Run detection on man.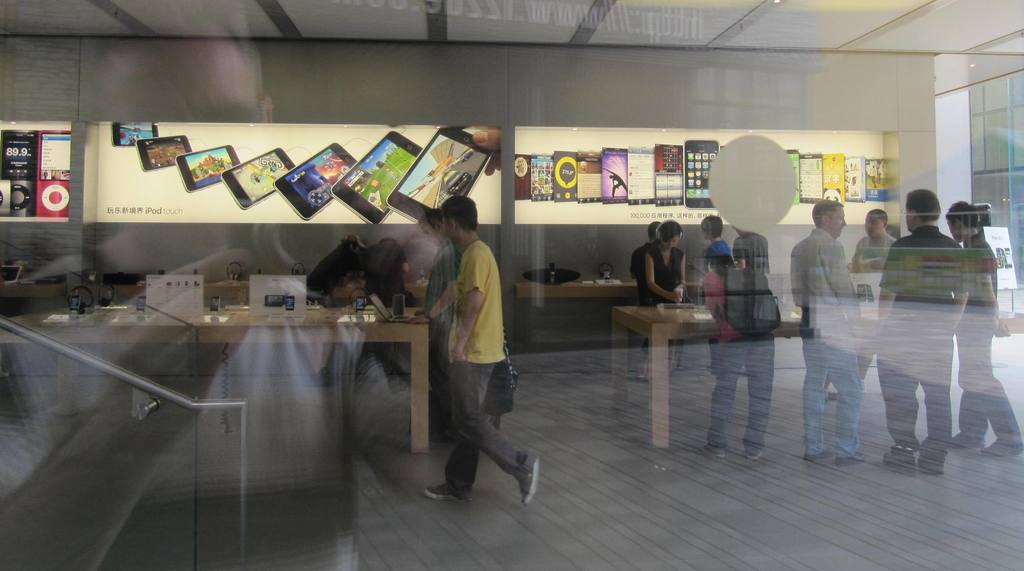
Result: BBox(412, 190, 546, 526).
